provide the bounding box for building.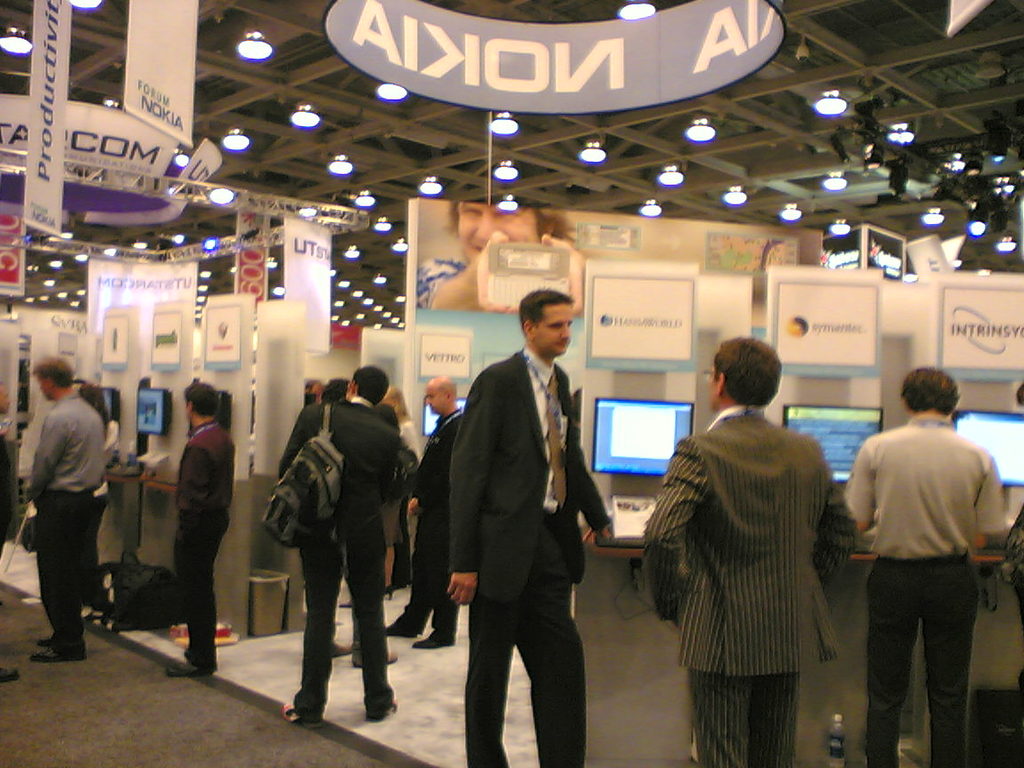
(0,0,1023,767).
